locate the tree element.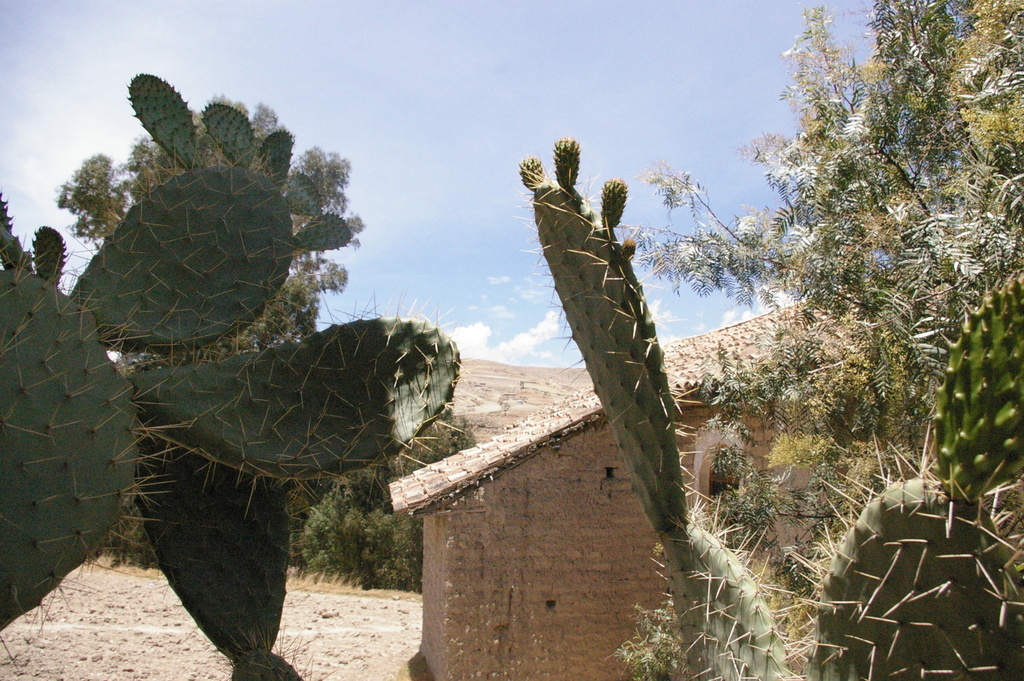
Element bbox: bbox=(622, 0, 1023, 537).
